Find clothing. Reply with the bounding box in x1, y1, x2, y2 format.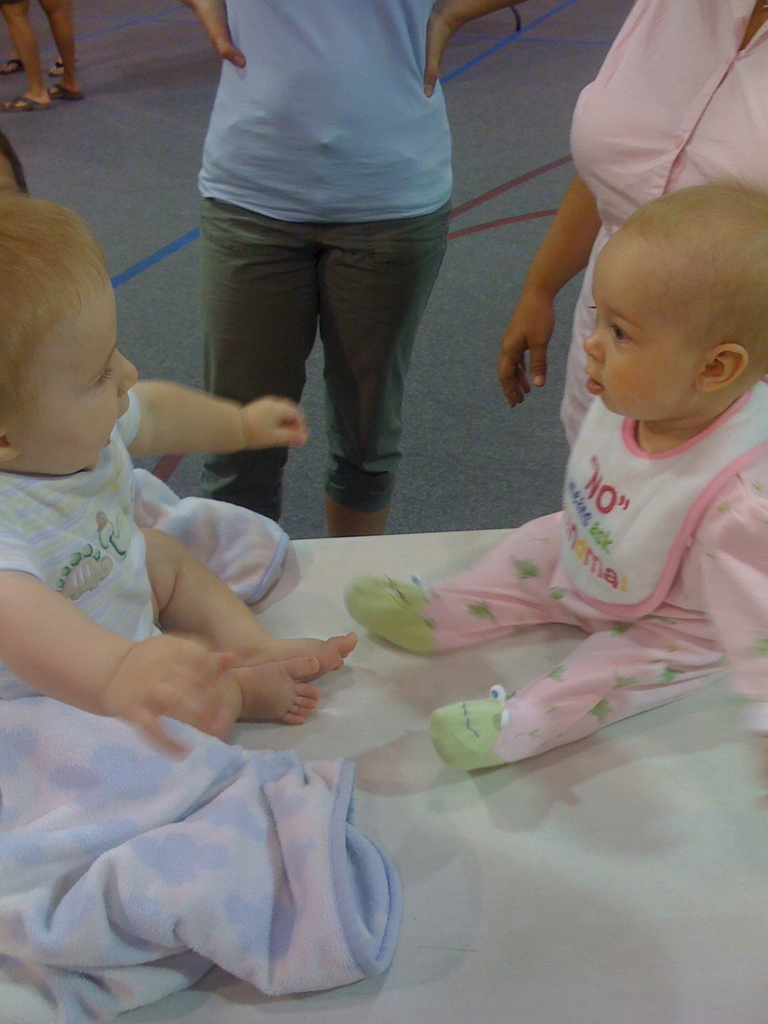
179, 0, 486, 507.
